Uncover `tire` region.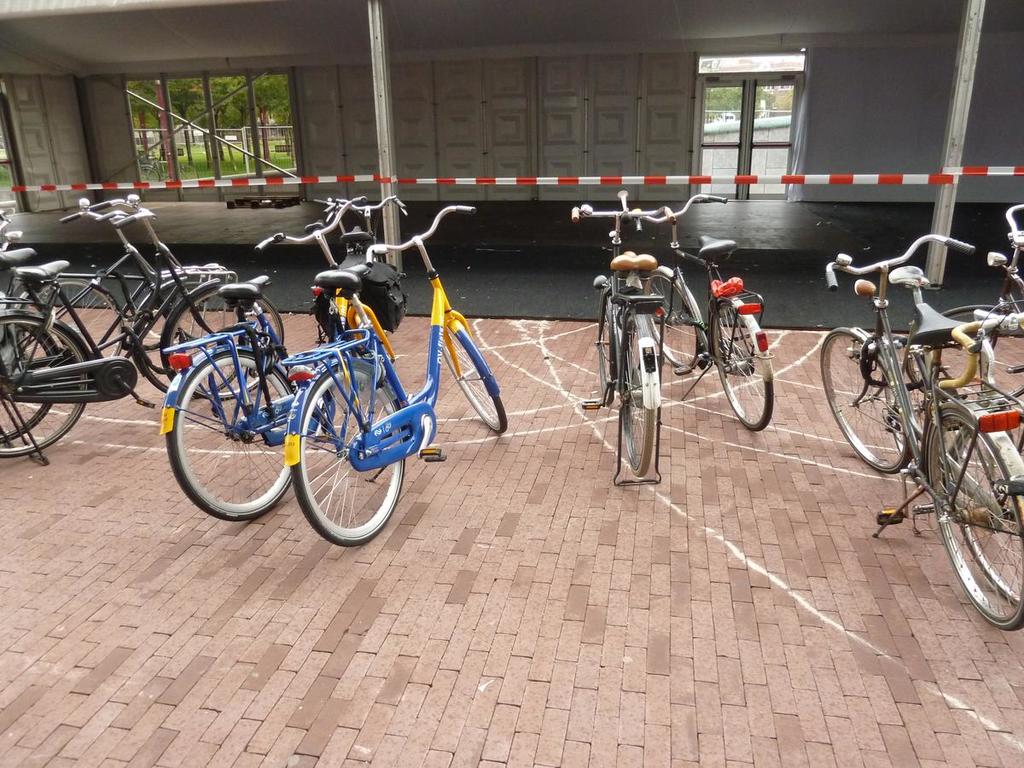
Uncovered: crop(918, 304, 1020, 410).
